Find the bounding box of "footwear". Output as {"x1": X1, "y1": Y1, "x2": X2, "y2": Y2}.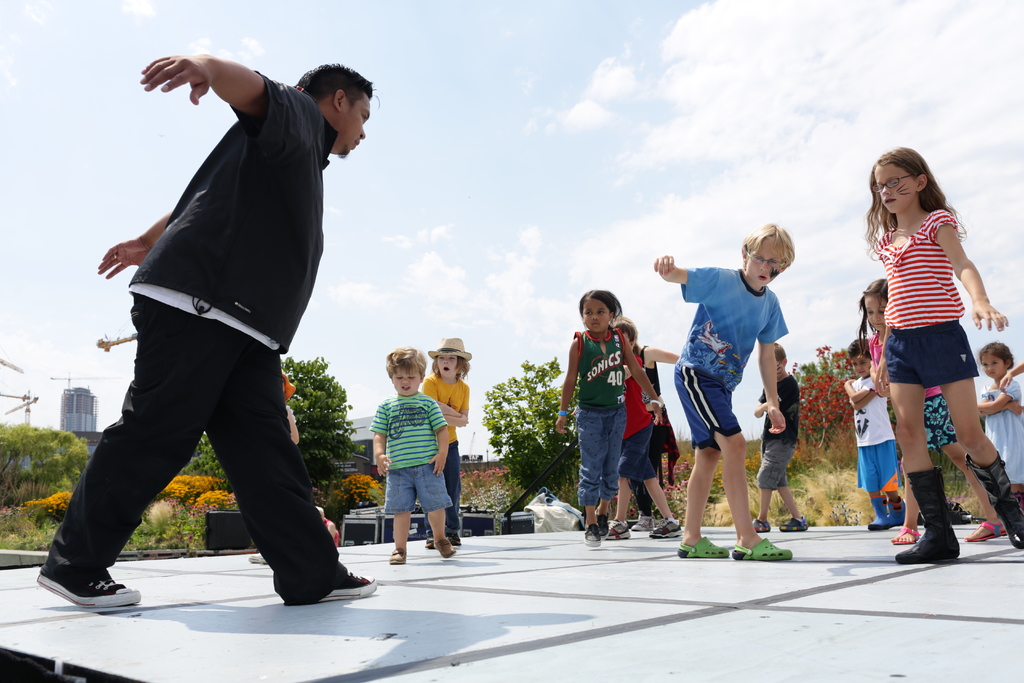
{"x1": 751, "y1": 520, "x2": 771, "y2": 533}.
